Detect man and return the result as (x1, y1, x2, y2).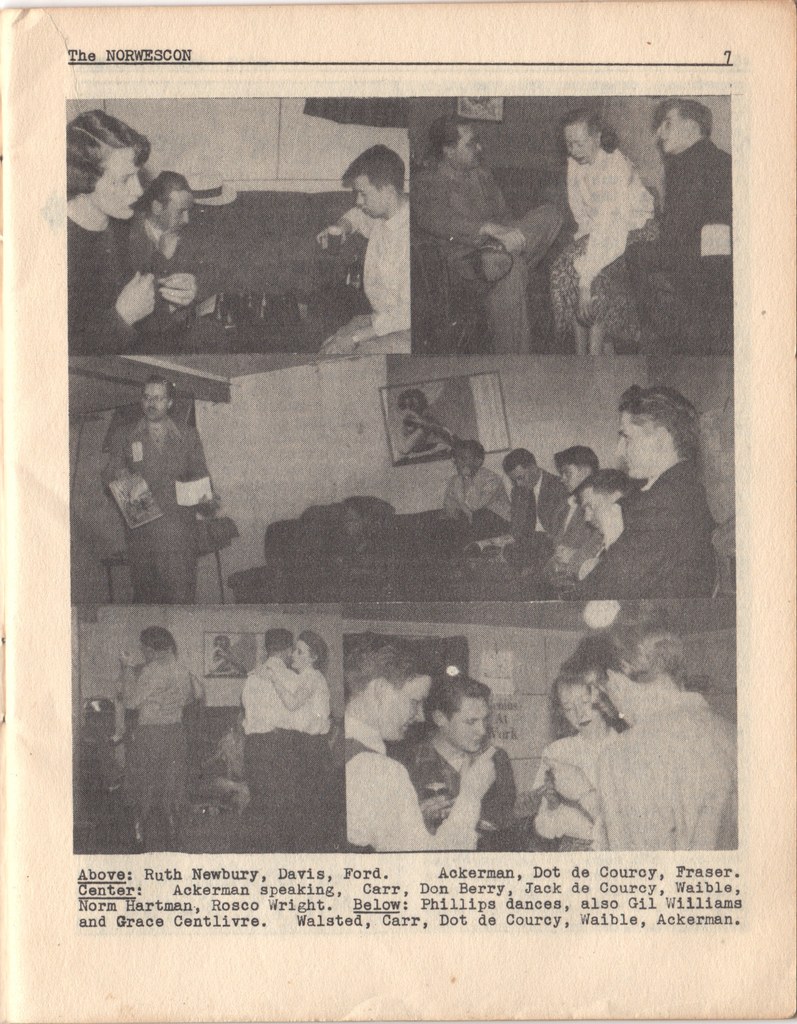
(627, 97, 732, 354).
